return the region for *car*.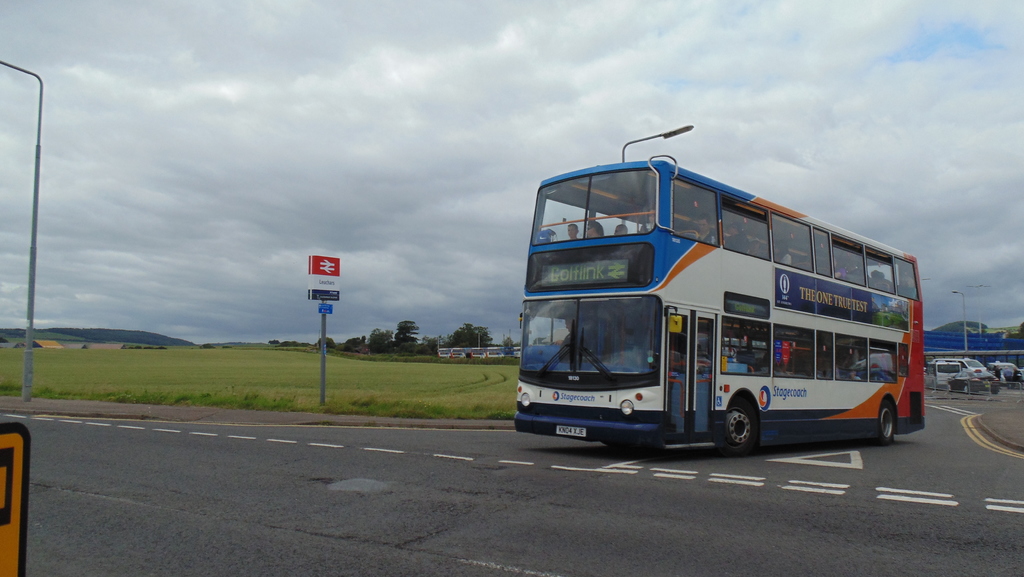
[936,357,988,375].
